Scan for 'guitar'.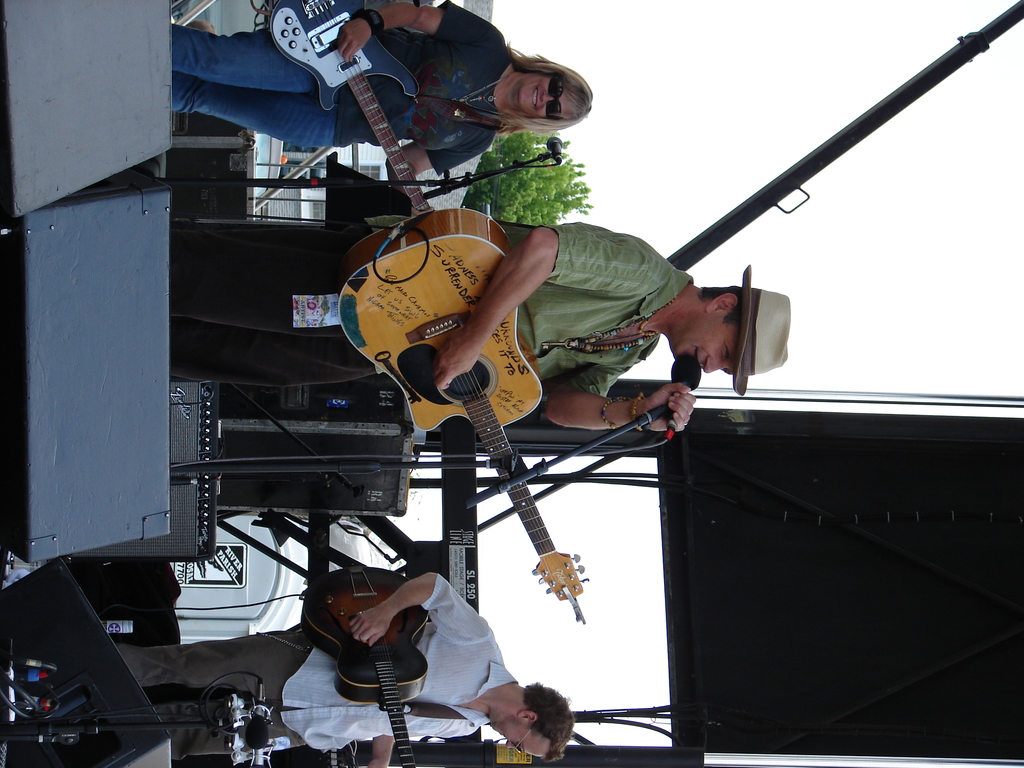
Scan result: [262,0,433,213].
